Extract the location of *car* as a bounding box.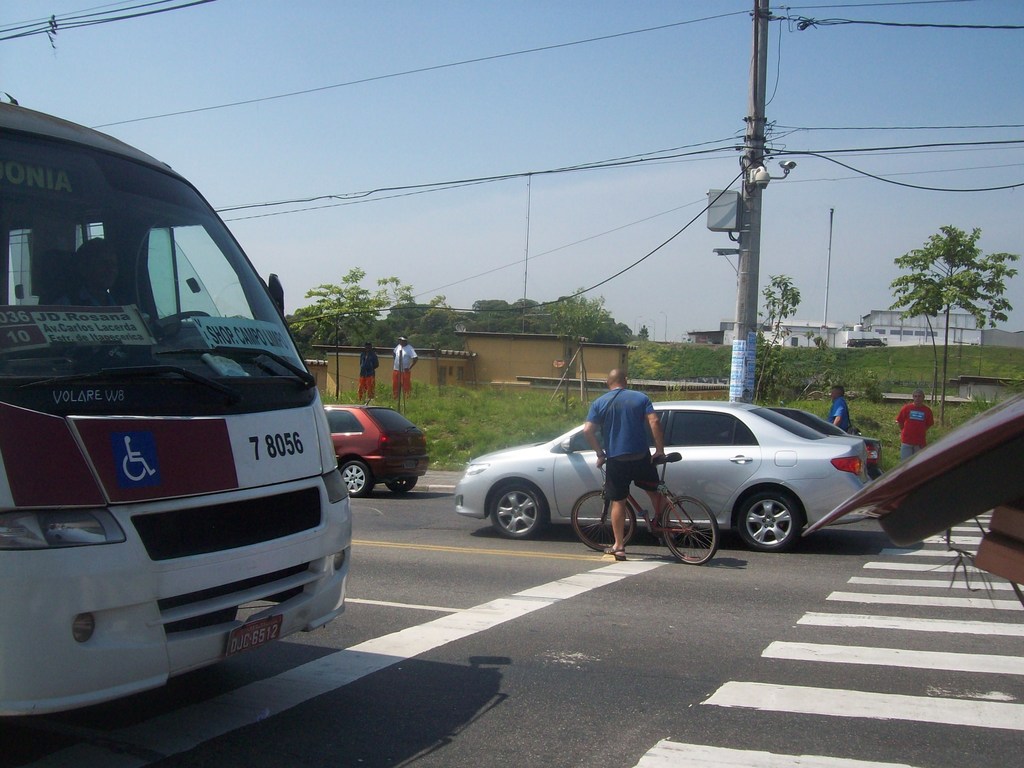
(454, 402, 872, 554).
